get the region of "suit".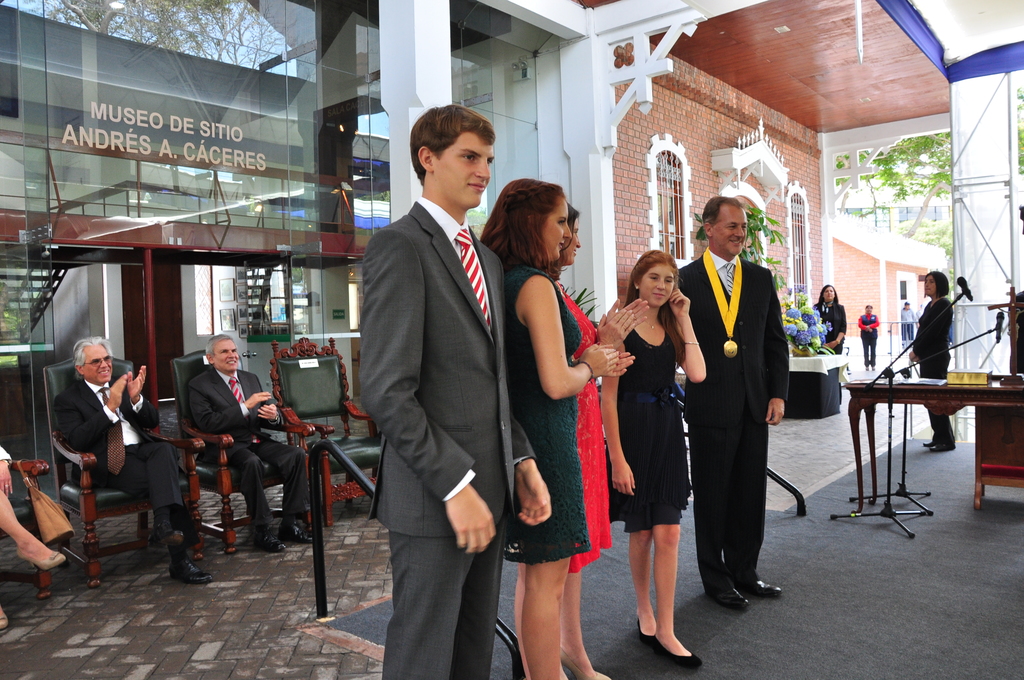
x1=356 y1=194 x2=535 y2=679.
